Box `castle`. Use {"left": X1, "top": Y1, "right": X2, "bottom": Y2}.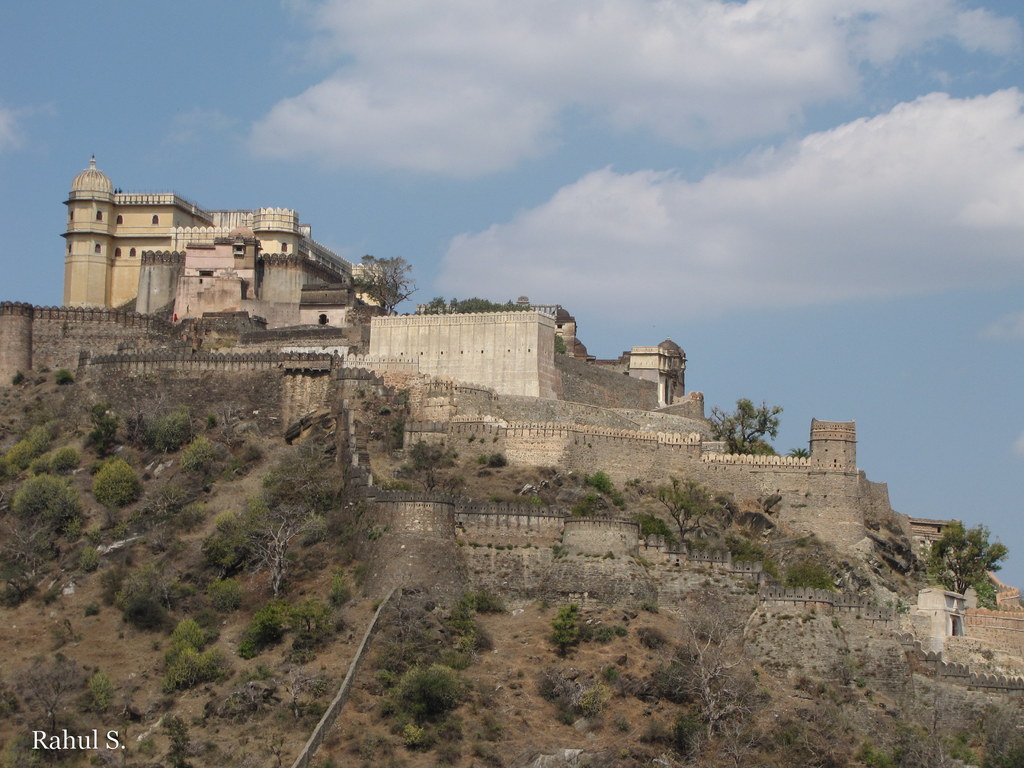
{"left": 82, "top": 154, "right": 905, "bottom": 638}.
